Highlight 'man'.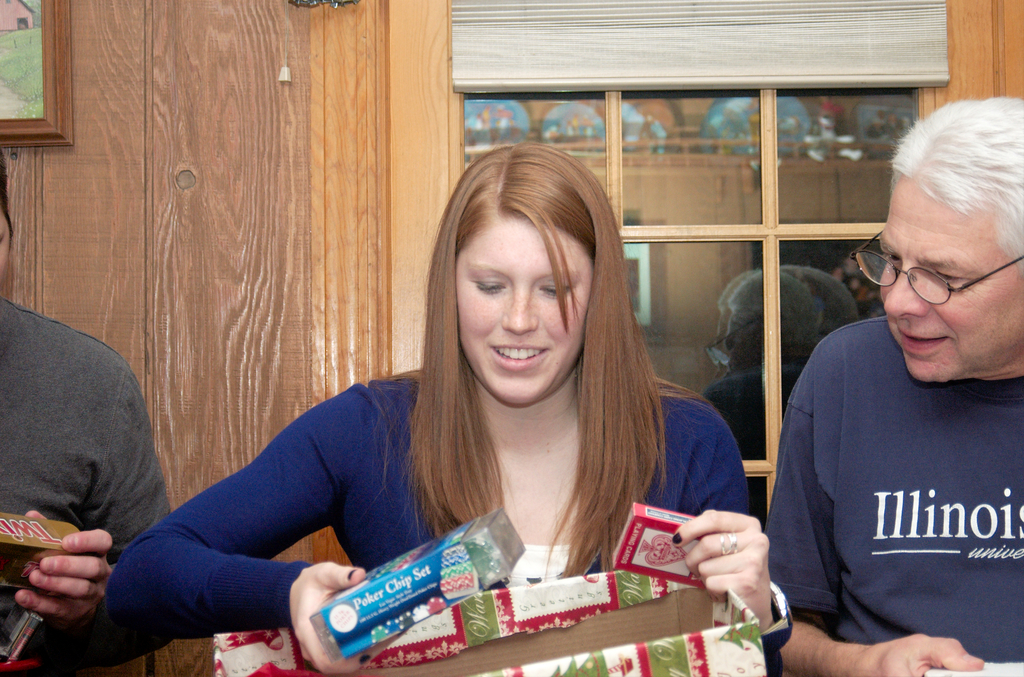
Highlighted region: region(764, 129, 1022, 669).
